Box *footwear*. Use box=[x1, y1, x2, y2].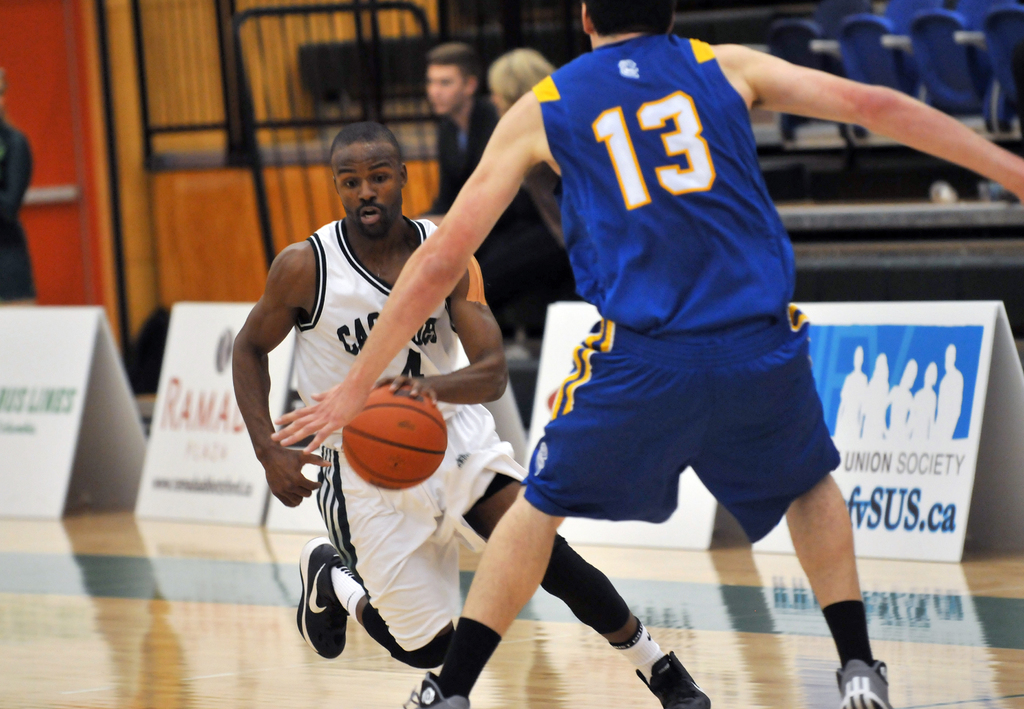
box=[635, 647, 712, 708].
